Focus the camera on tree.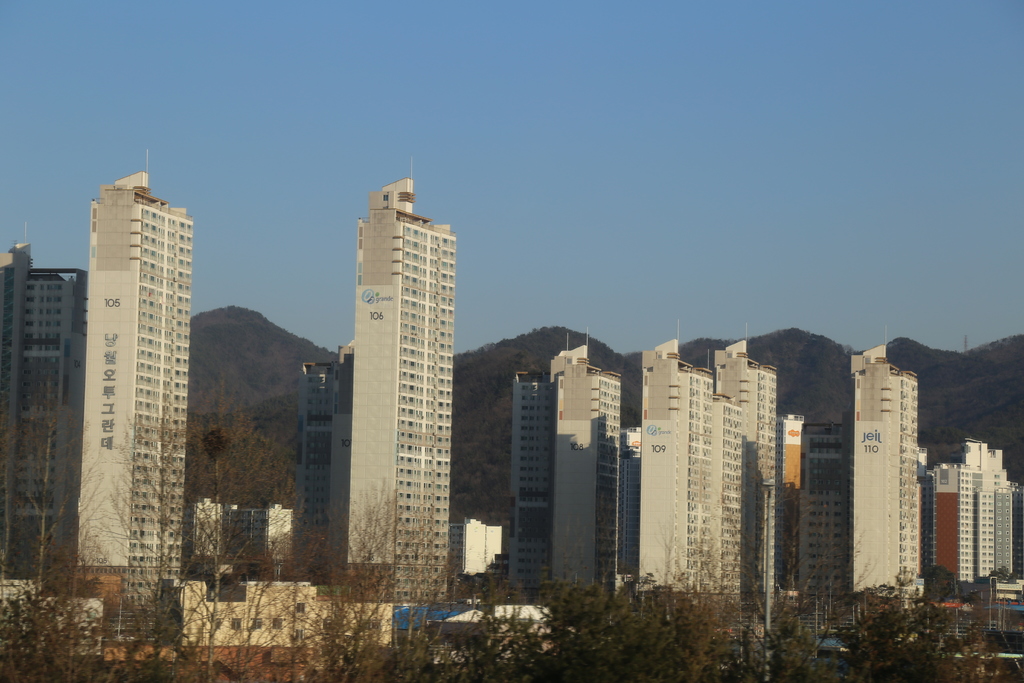
Focus region: [830,588,1005,682].
